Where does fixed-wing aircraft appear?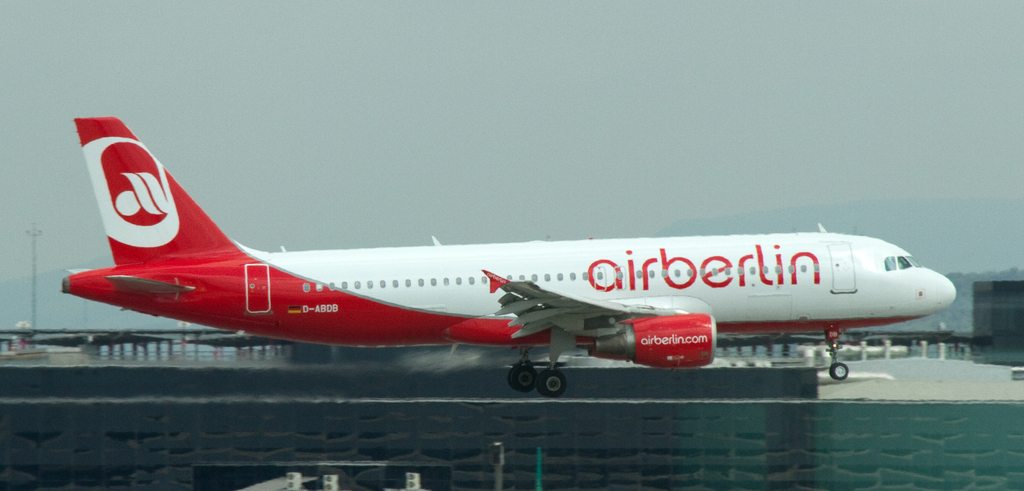
Appears at box(65, 114, 961, 395).
